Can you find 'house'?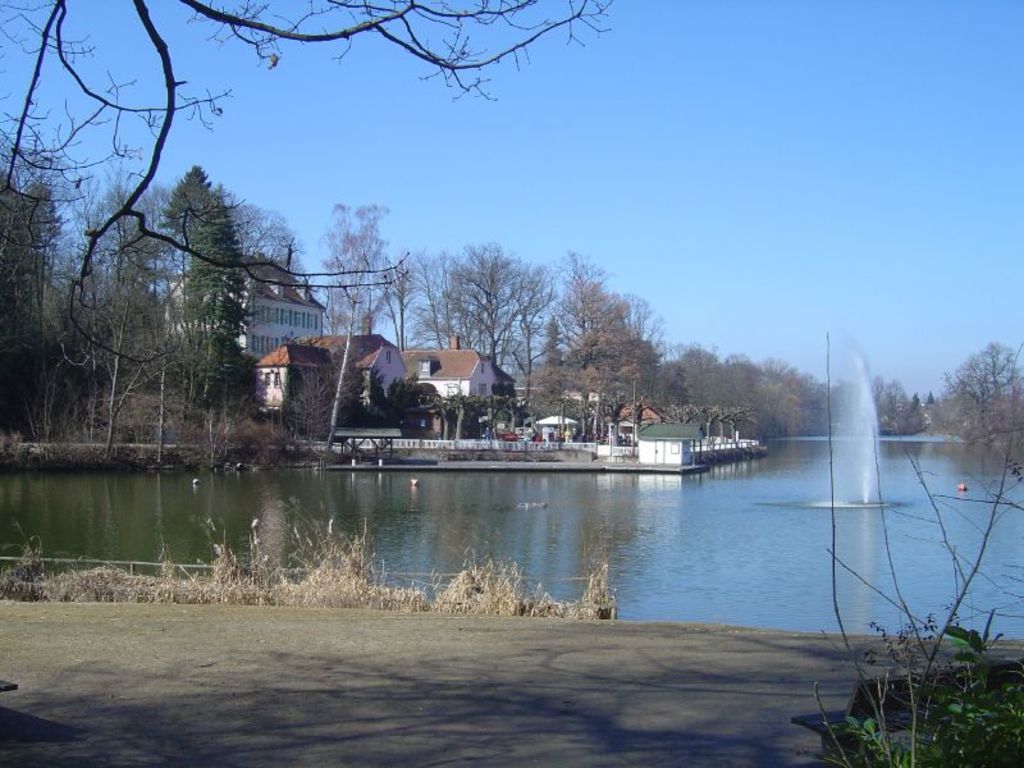
Yes, bounding box: crop(407, 329, 522, 404).
